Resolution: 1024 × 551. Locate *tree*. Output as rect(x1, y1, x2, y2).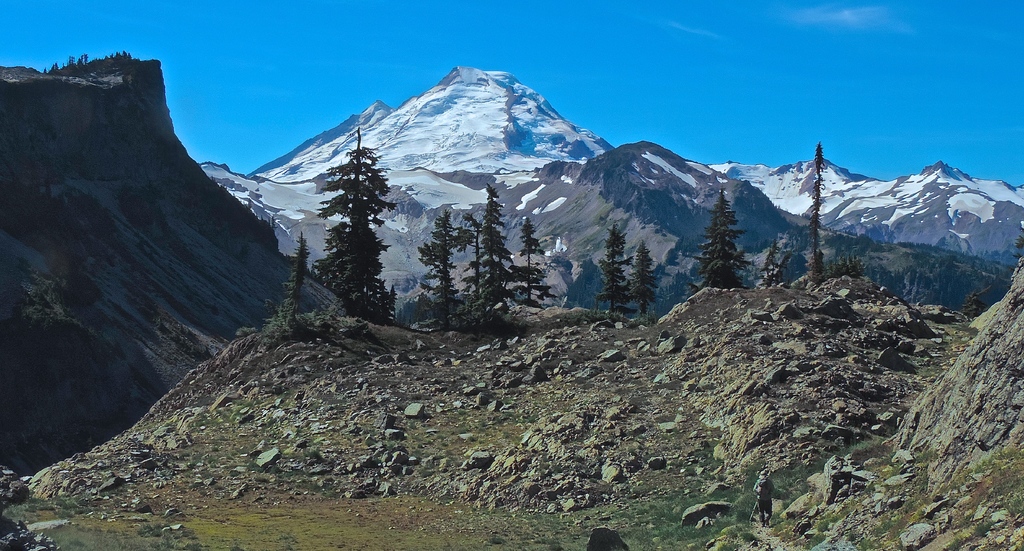
rect(609, 223, 630, 317).
